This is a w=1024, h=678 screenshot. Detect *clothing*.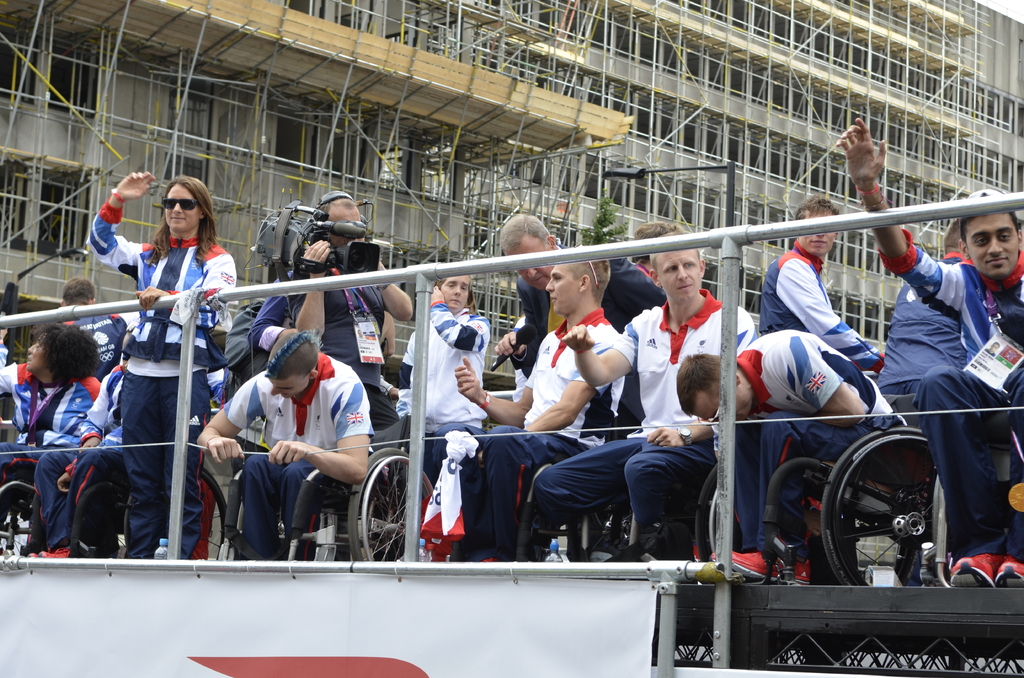
rect(536, 287, 753, 552).
